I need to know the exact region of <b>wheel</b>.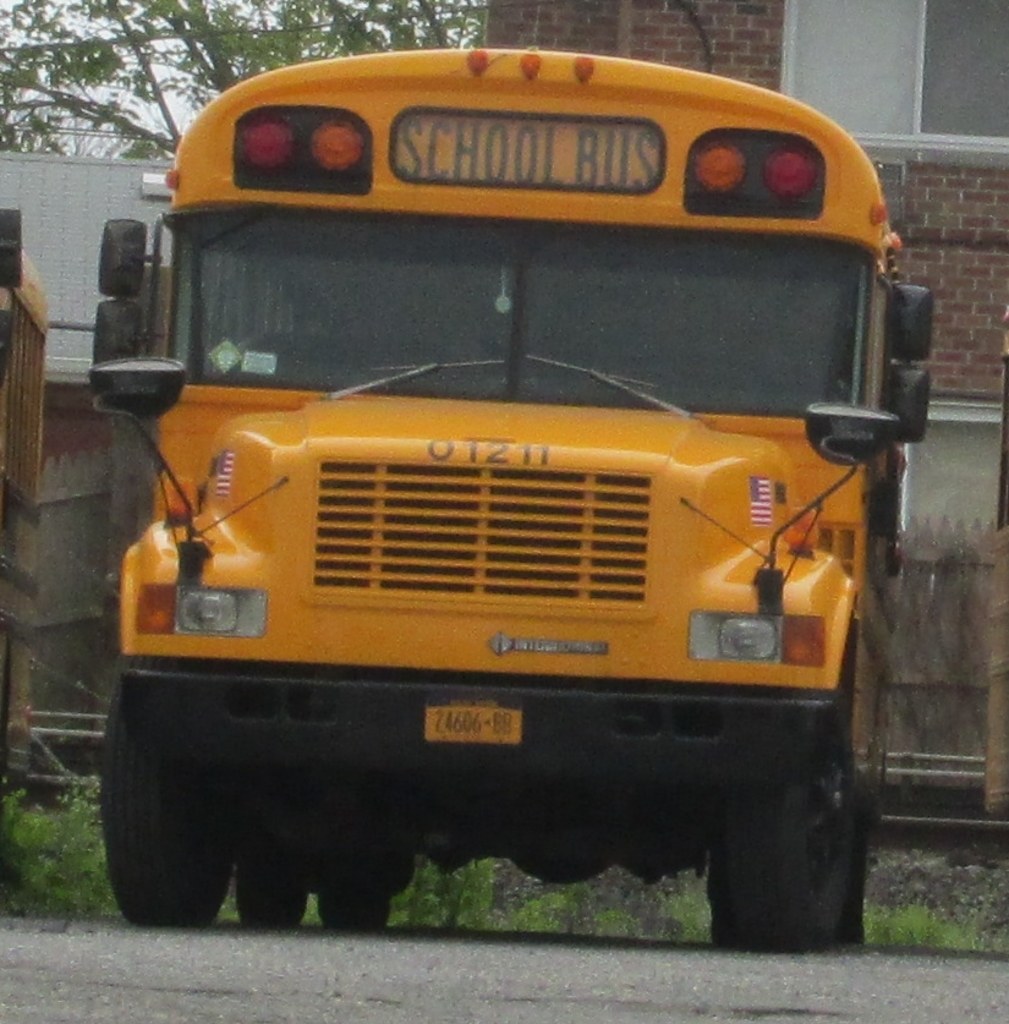
Region: locate(97, 655, 226, 941).
